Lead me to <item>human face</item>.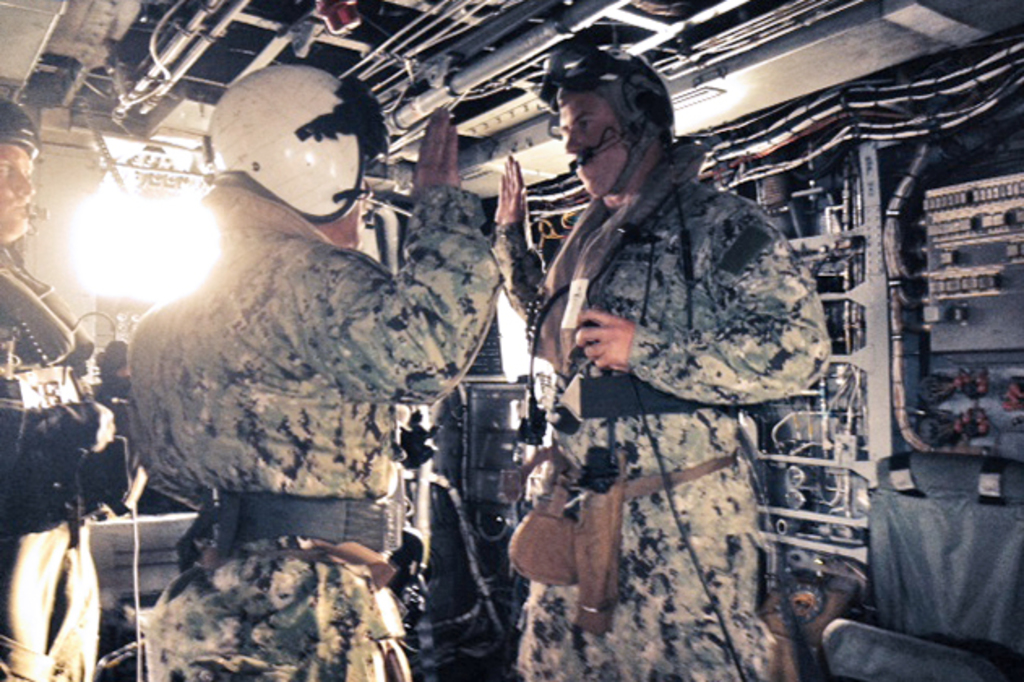
Lead to <box>557,88,625,200</box>.
